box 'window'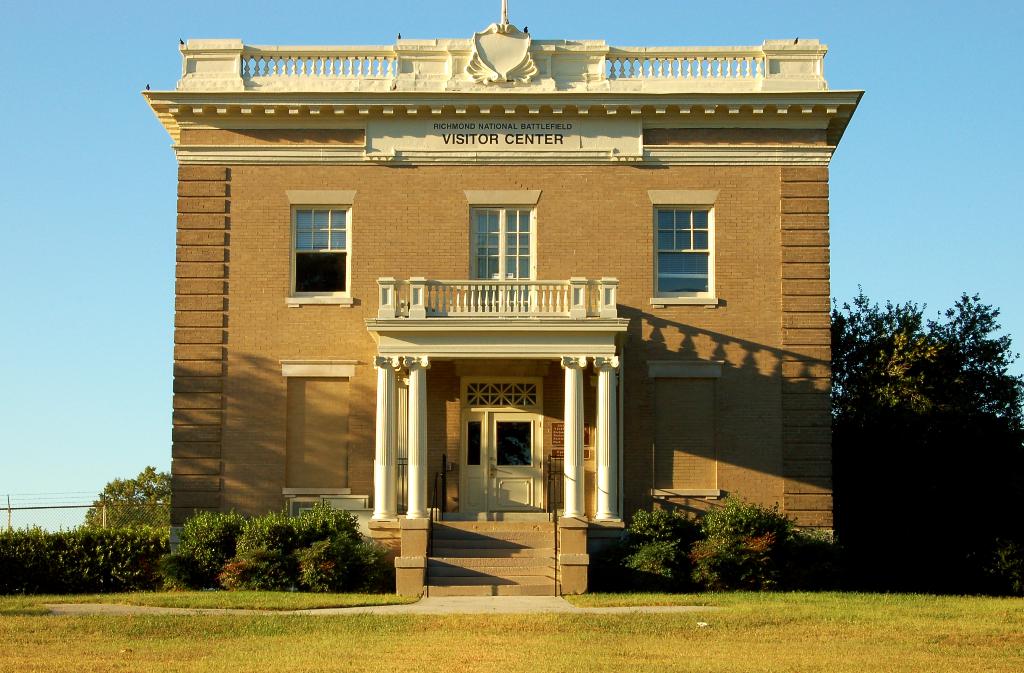
Rect(297, 205, 345, 293)
